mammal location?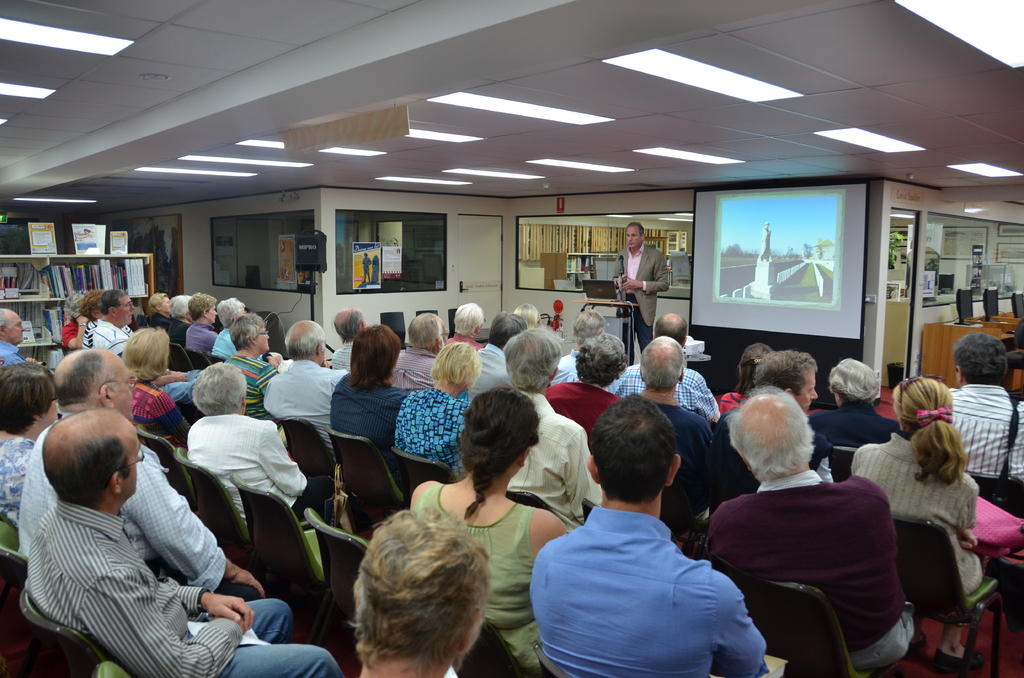
select_region(210, 295, 249, 358)
